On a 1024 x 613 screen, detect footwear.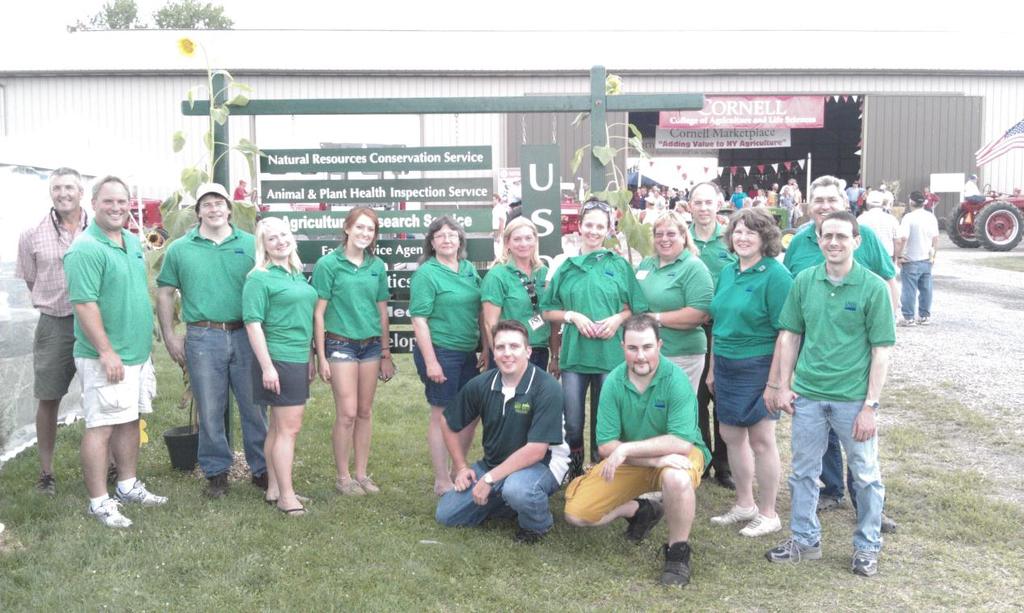
<bbox>862, 511, 898, 532</bbox>.
